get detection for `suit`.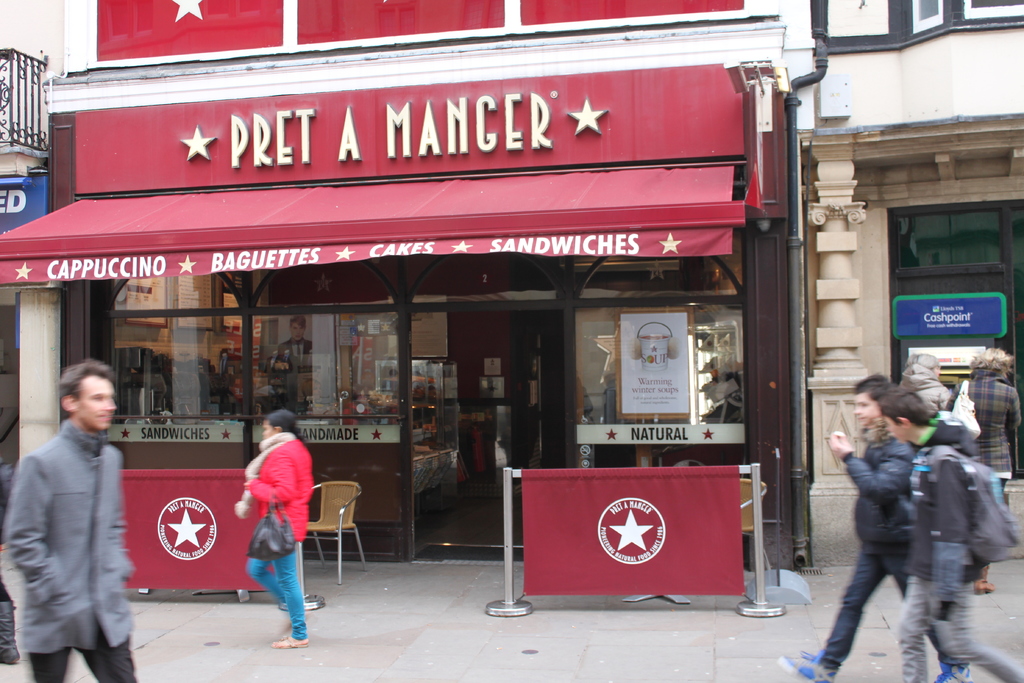
Detection: [270,340,308,377].
